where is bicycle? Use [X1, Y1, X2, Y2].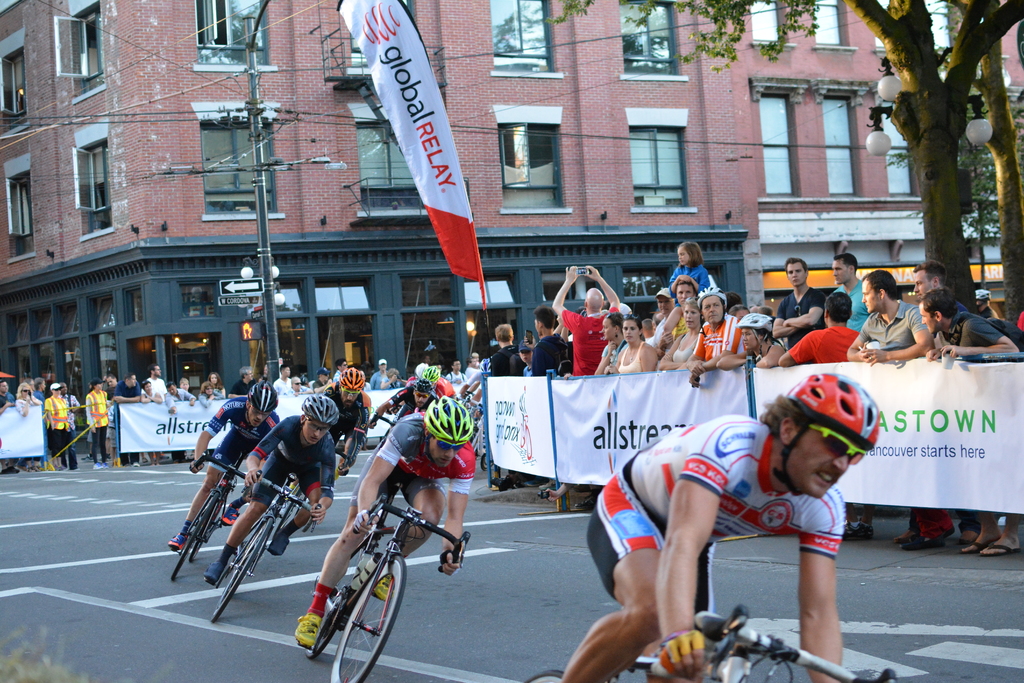
[170, 447, 253, 582].
